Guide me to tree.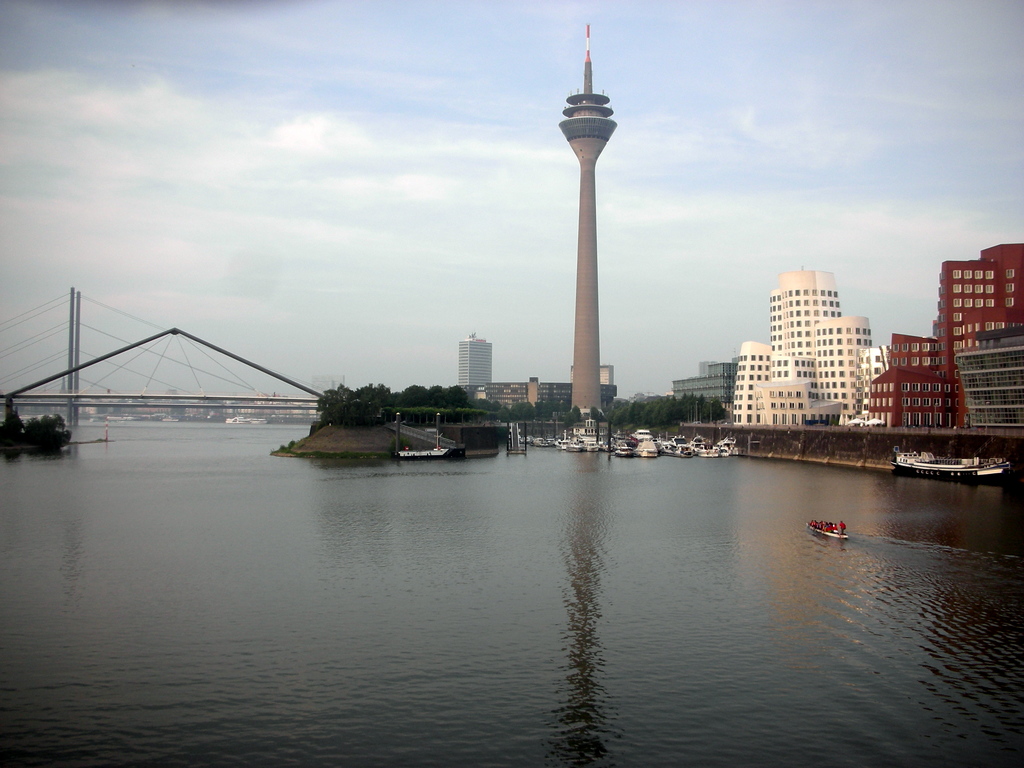
Guidance: <box>323,381,365,422</box>.
